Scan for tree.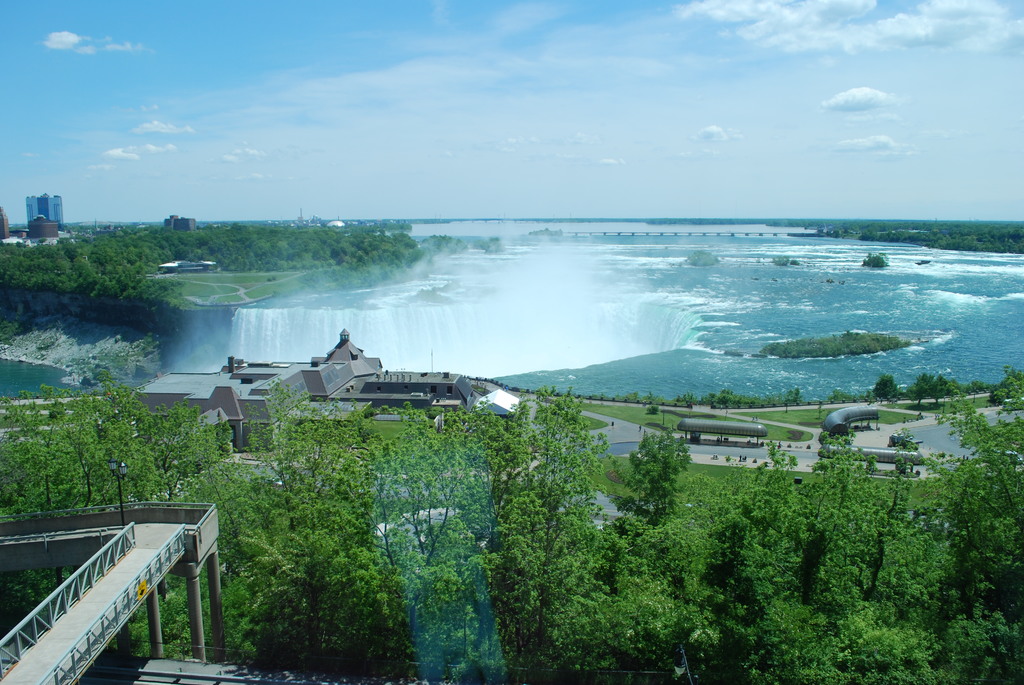
Scan result: left=684, top=247, right=716, bottom=269.
